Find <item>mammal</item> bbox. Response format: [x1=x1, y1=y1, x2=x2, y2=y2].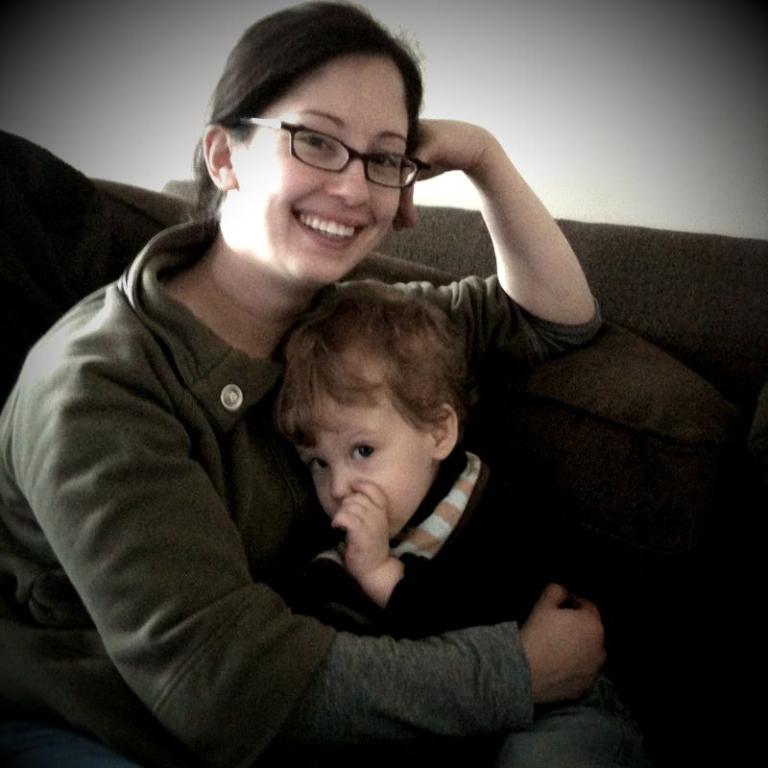
[x1=278, y1=279, x2=636, y2=767].
